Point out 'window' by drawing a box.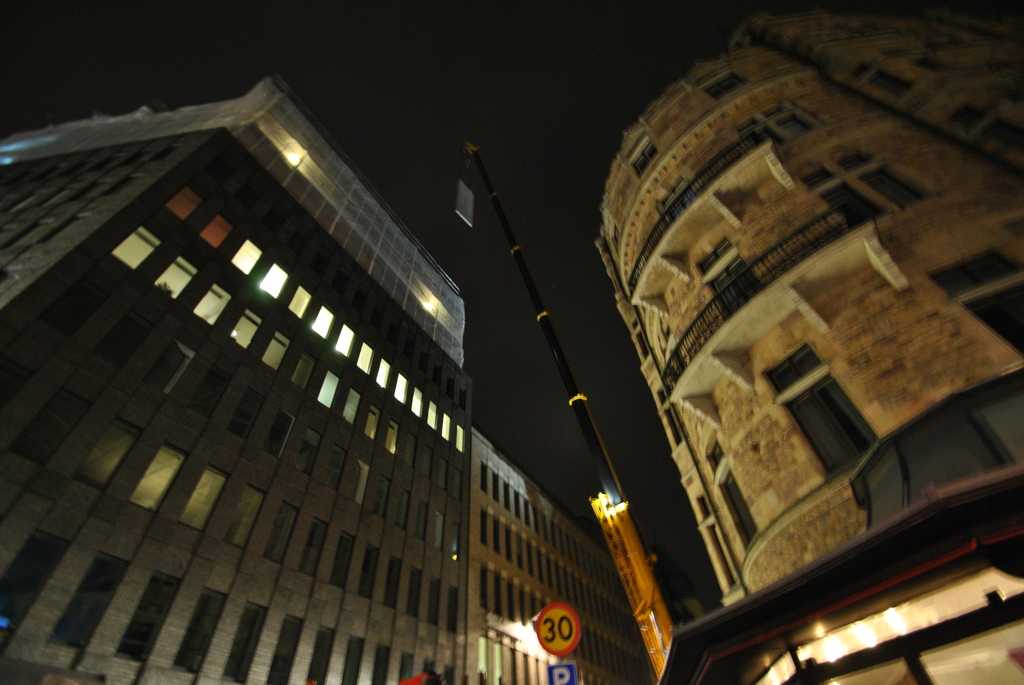
[x1=442, y1=591, x2=467, y2=636].
